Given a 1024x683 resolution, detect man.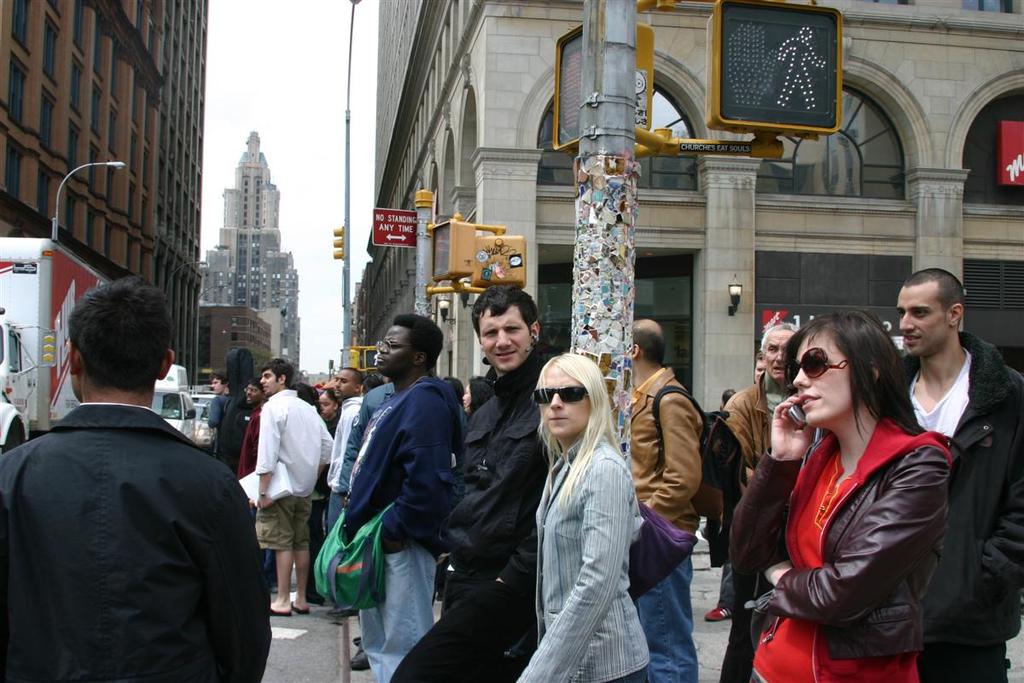
pyautogui.locateOnScreen(323, 368, 360, 528).
